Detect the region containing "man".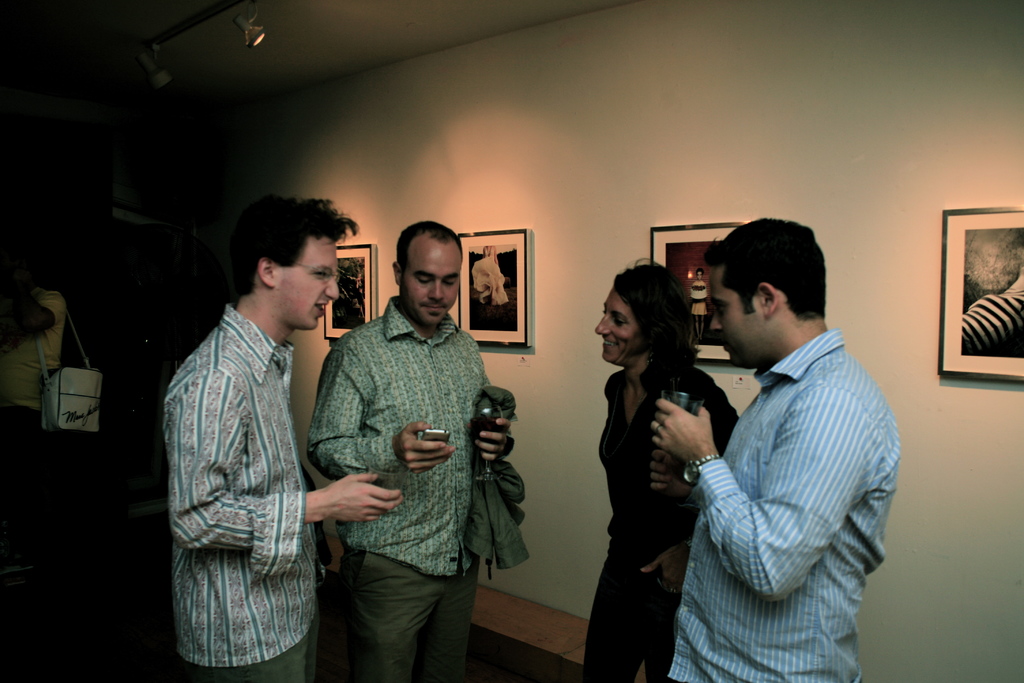
rect(164, 193, 404, 682).
